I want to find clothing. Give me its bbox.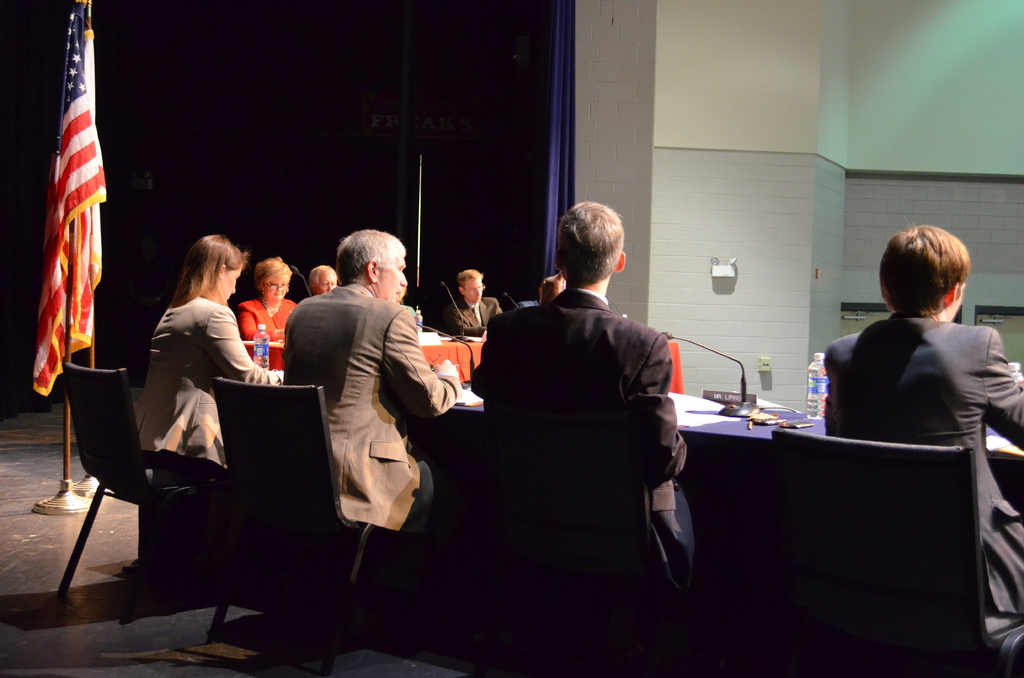
{"x1": 234, "y1": 287, "x2": 305, "y2": 382}.
